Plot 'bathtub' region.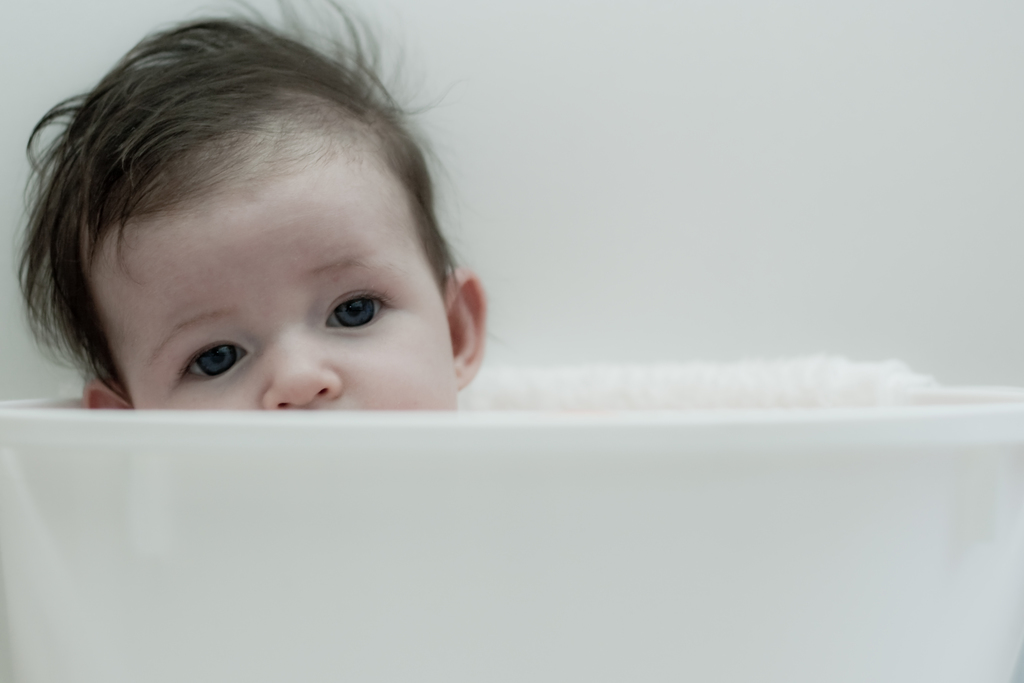
Plotted at detection(0, 385, 1023, 682).
